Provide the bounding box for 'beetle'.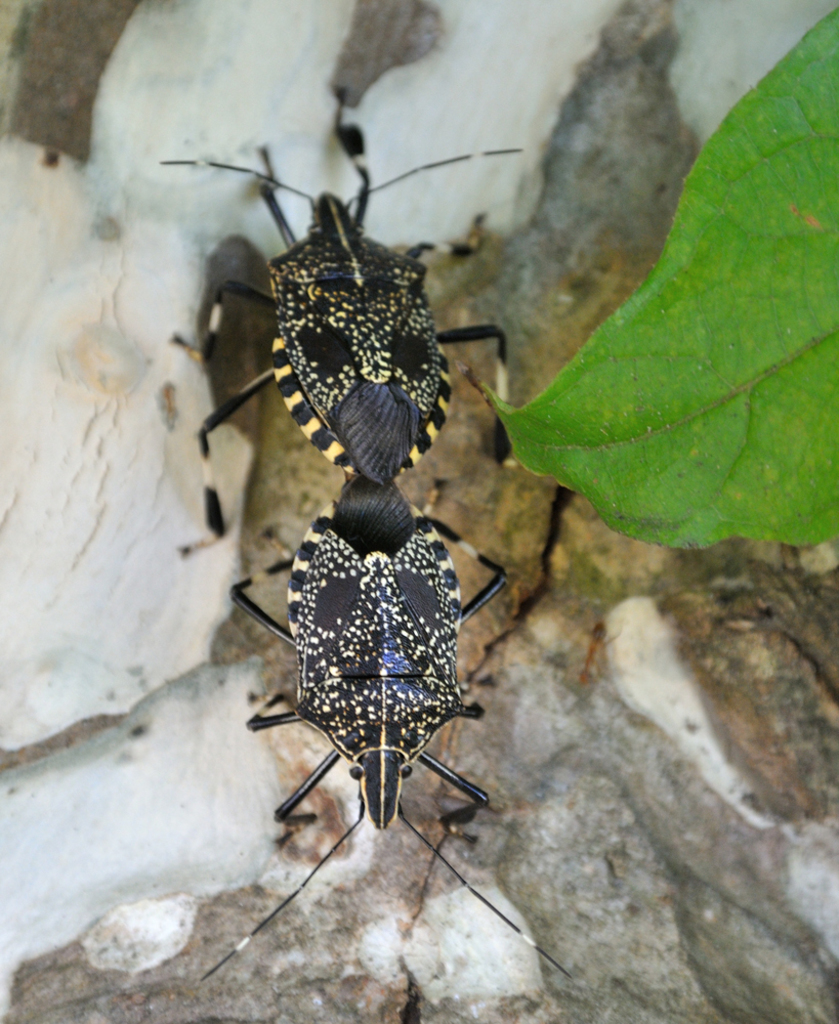
region(204, 397, 530, 934).
